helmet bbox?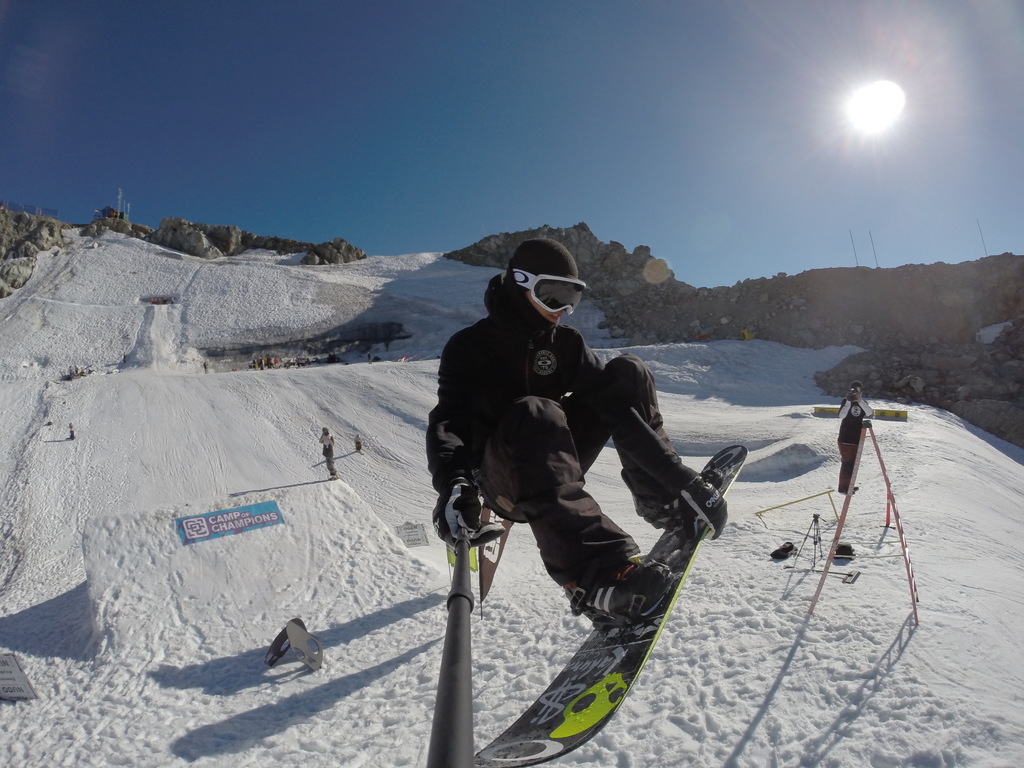
bbox(507, 239, 585, 324)
